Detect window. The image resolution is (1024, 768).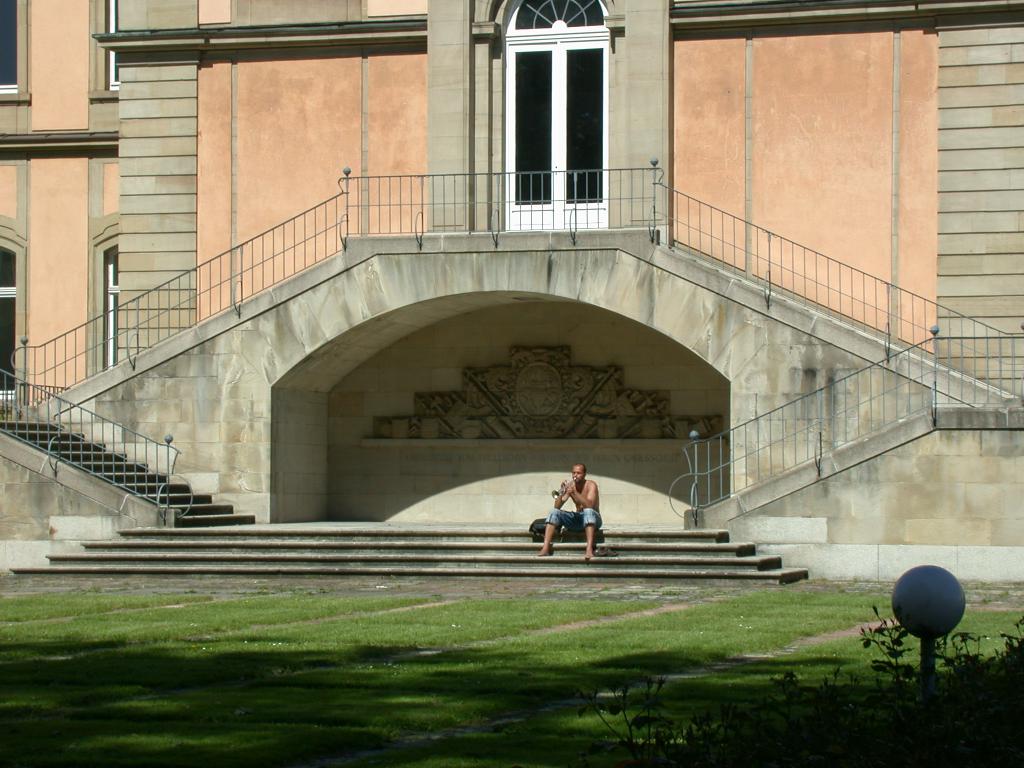
detection(0, 249, 13, 401).
